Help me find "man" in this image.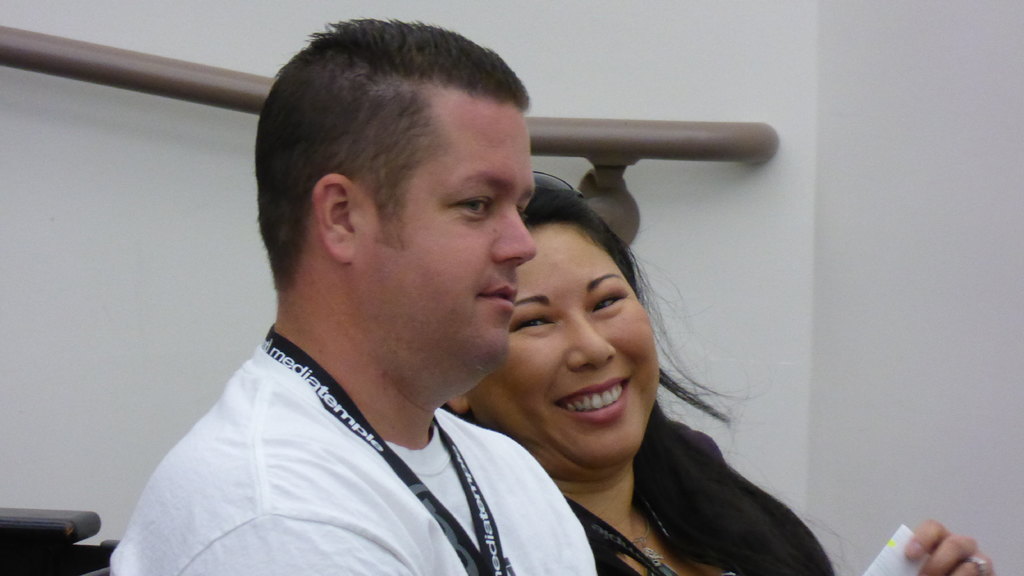
Found it: <box>106,12,595,575</box>.
